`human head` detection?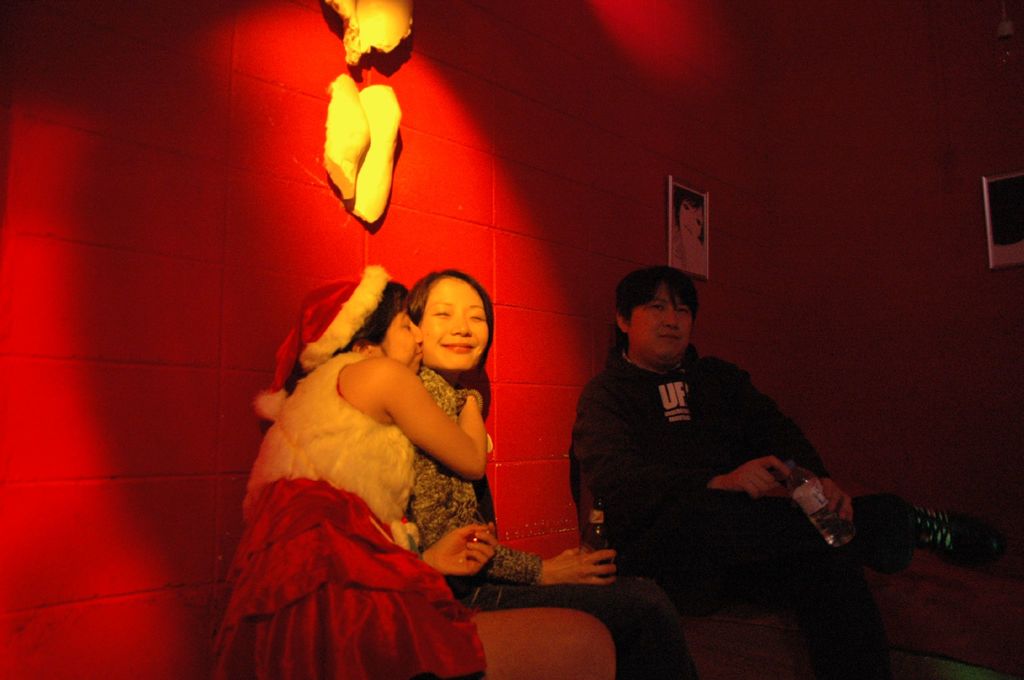
l=405, t=272, r=493, b=401
